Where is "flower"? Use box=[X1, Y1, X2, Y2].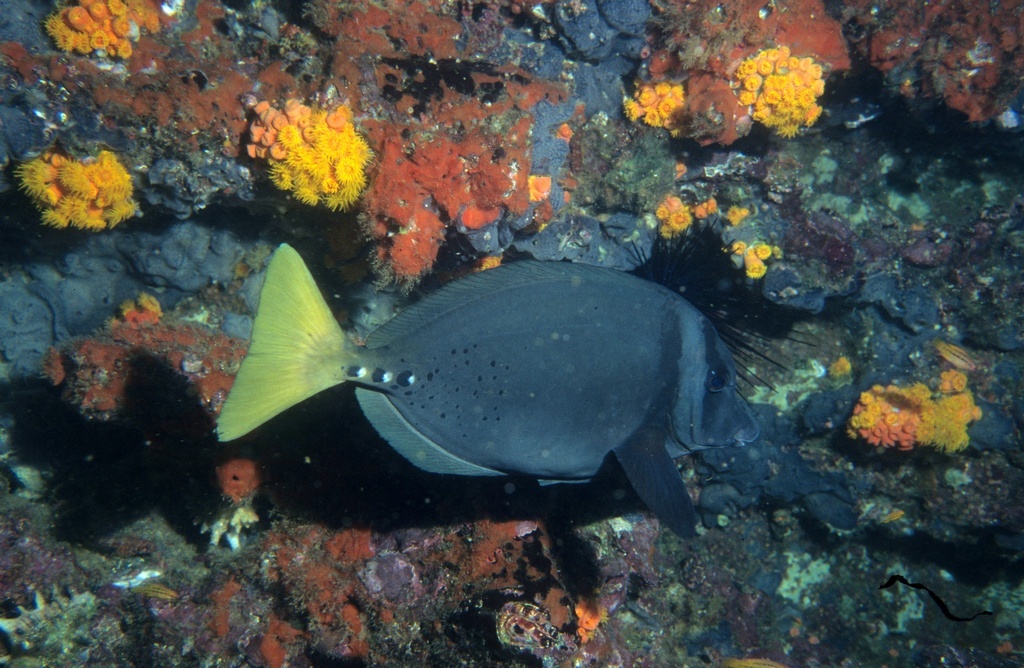
box=[731, 241, 744, 254].
